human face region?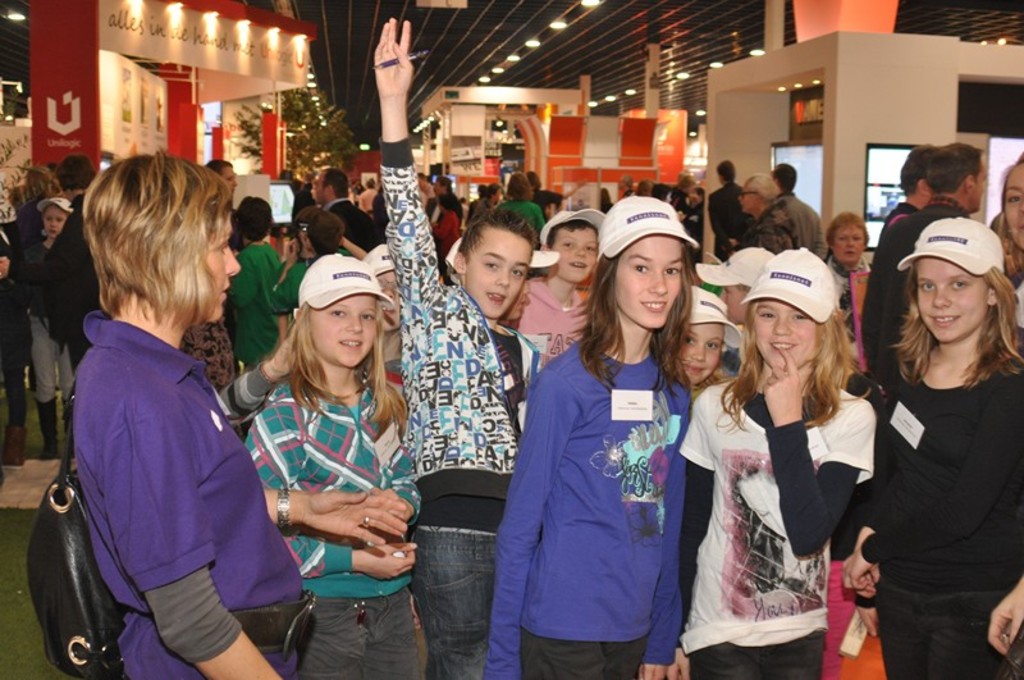
x1=554 y1=225 x2=600 y2=280
